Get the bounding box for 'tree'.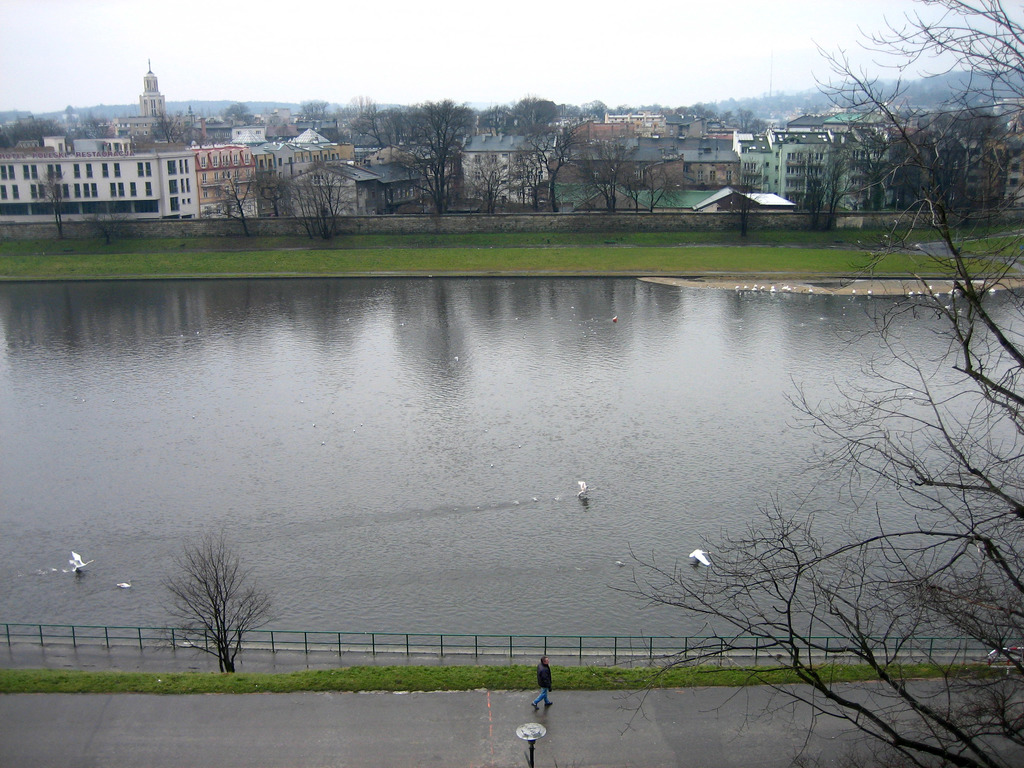
bbox=(59, 102, 92, 132).
